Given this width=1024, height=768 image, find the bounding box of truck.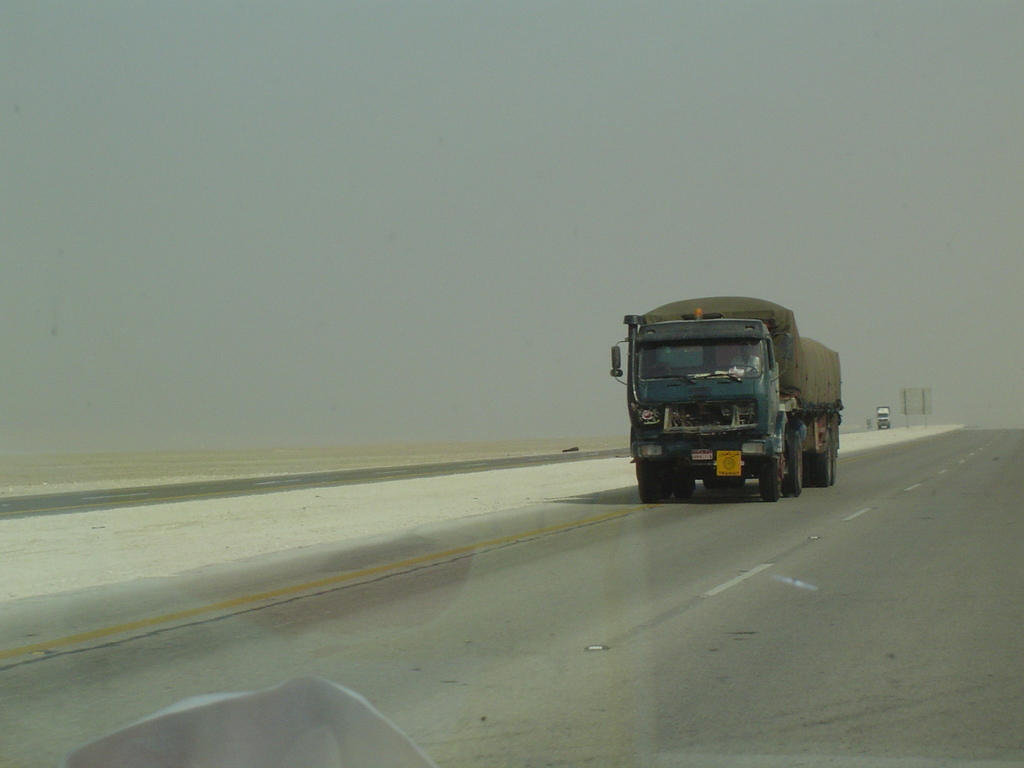
617:300:850:511.
